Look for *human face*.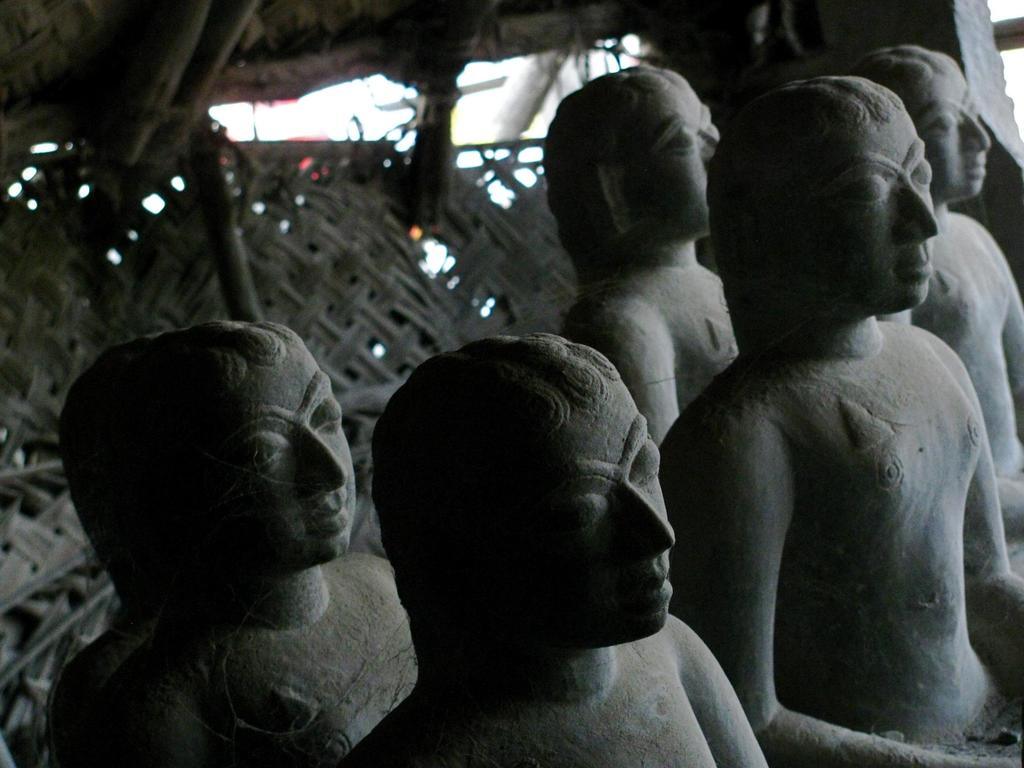
Found: {"left": 929, "top": 72, "right": 1000, "bottom": 199}.
